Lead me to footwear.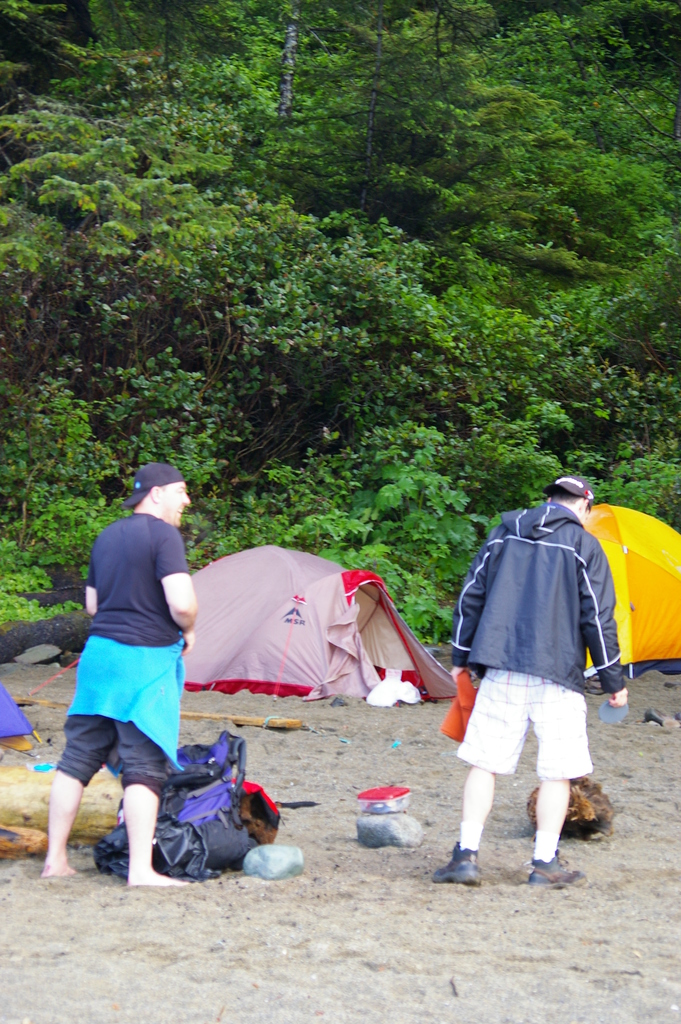
Lead to 523/856/583/883.
